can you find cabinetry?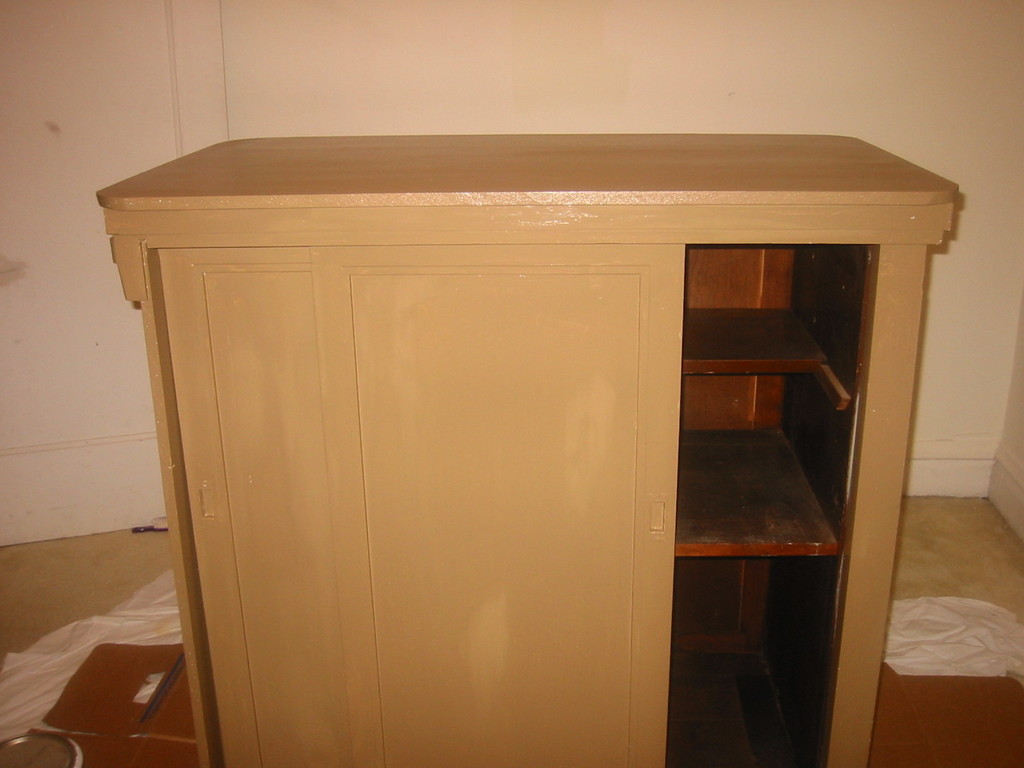
Yes, bounding box: 162/240/694/767.
